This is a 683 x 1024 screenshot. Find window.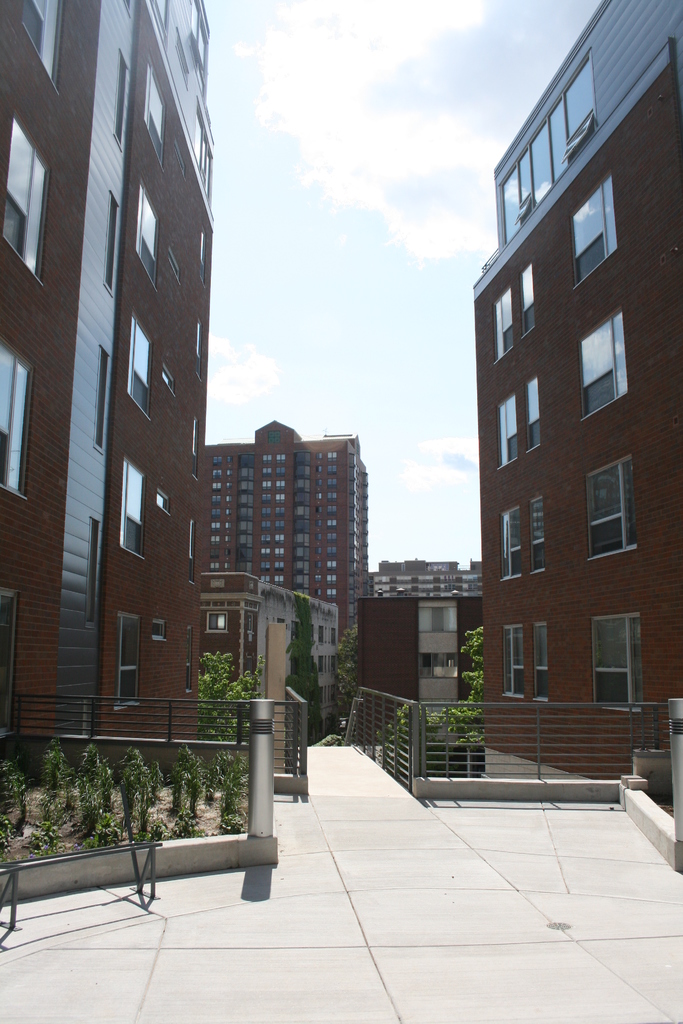
Bounding box: (x1=226, y1=509, x2=233, y2=516).
